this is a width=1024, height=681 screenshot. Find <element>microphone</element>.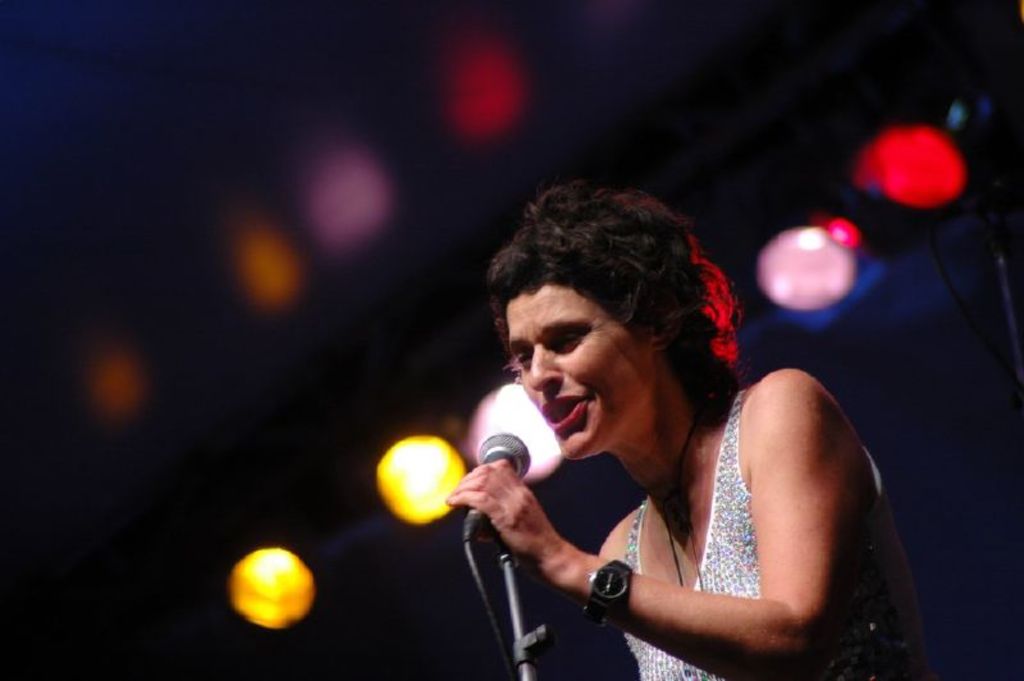
Bounding box: box(452, 428, 548, 557).
